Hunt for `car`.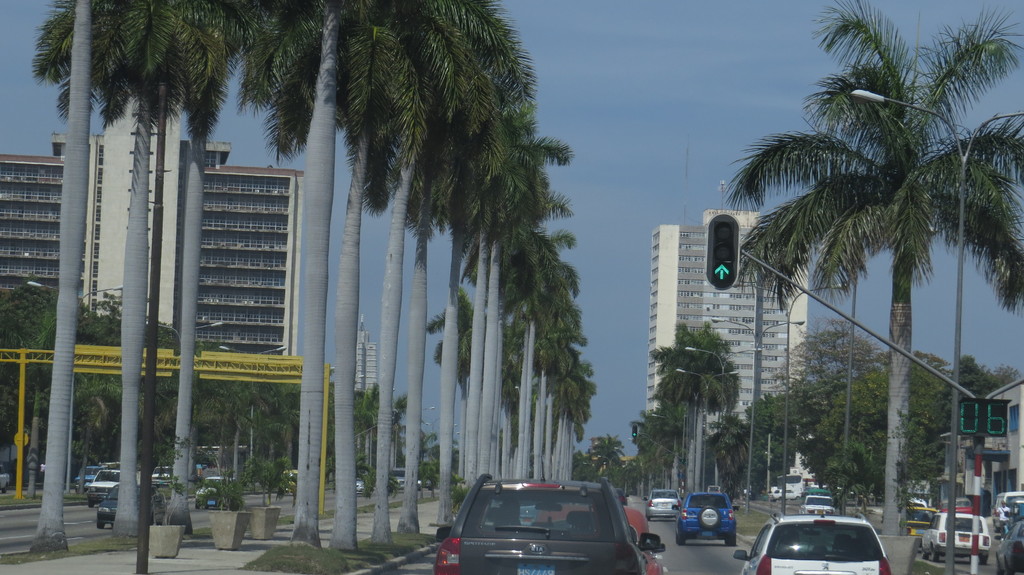
Hunted down at [x1=642, y1=489, x2=685, y2=521].
